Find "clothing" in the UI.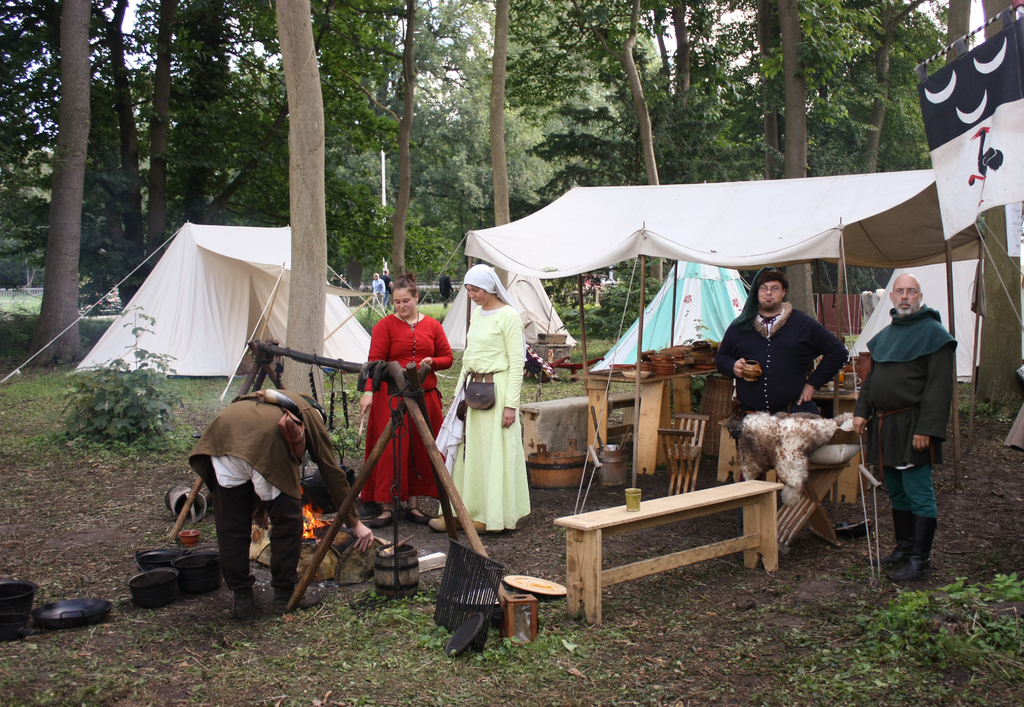
UI element at <bbox>717, 301, 848, 484</bbox>.
